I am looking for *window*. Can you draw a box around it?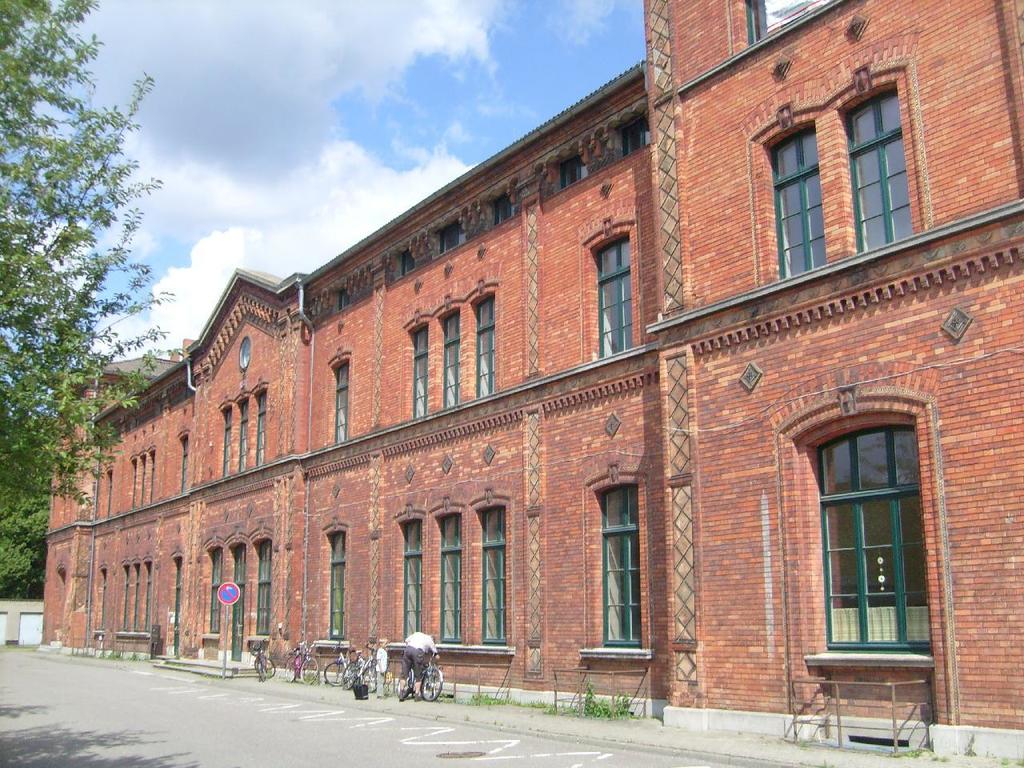
Sure, the bounding box is [402, 522, 421, 642].
